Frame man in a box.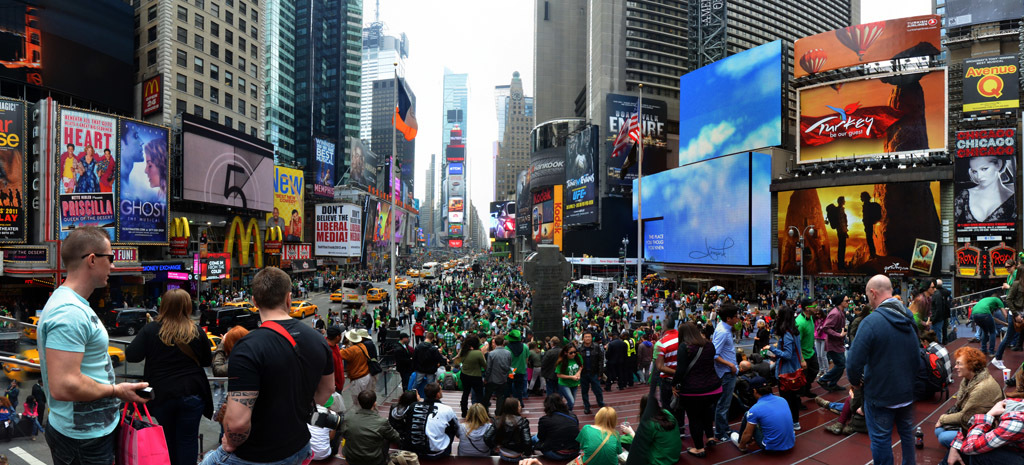
BBox(817, 289, 850, 386).
